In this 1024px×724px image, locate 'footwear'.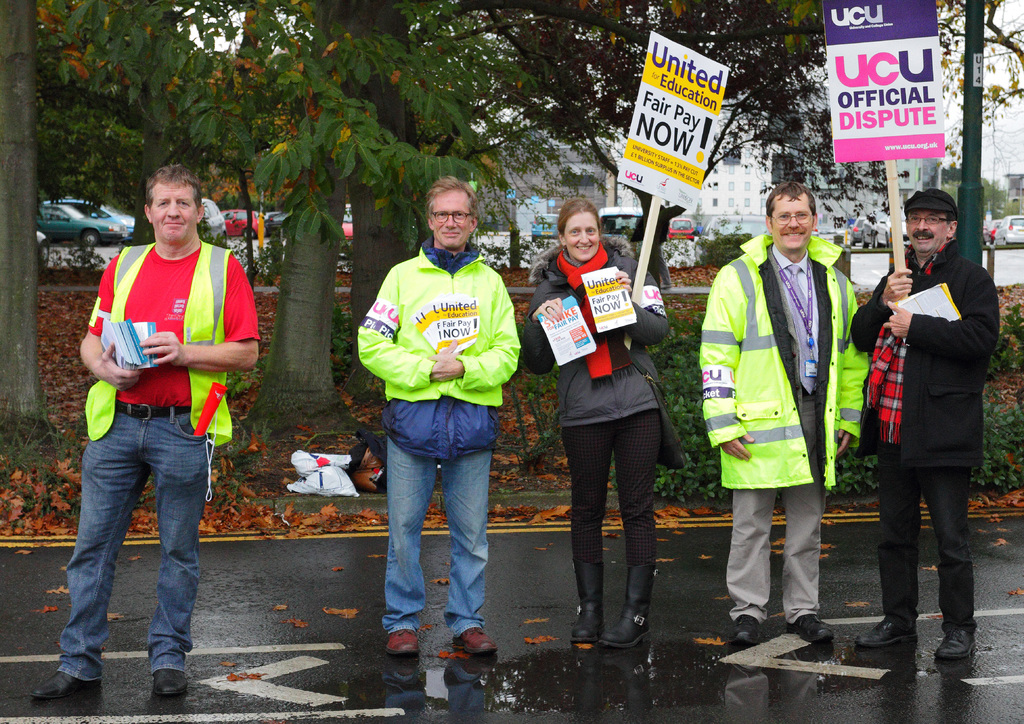
Bounding box: [602,596,656,647].
